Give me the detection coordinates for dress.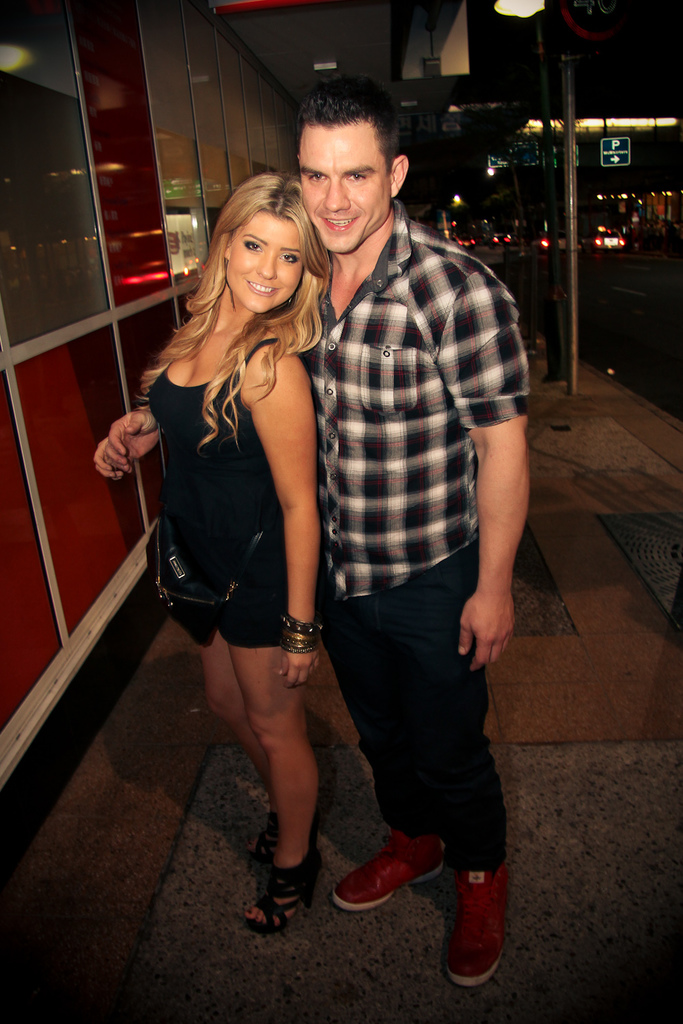
bbox=[144, 335, 321, 651].
